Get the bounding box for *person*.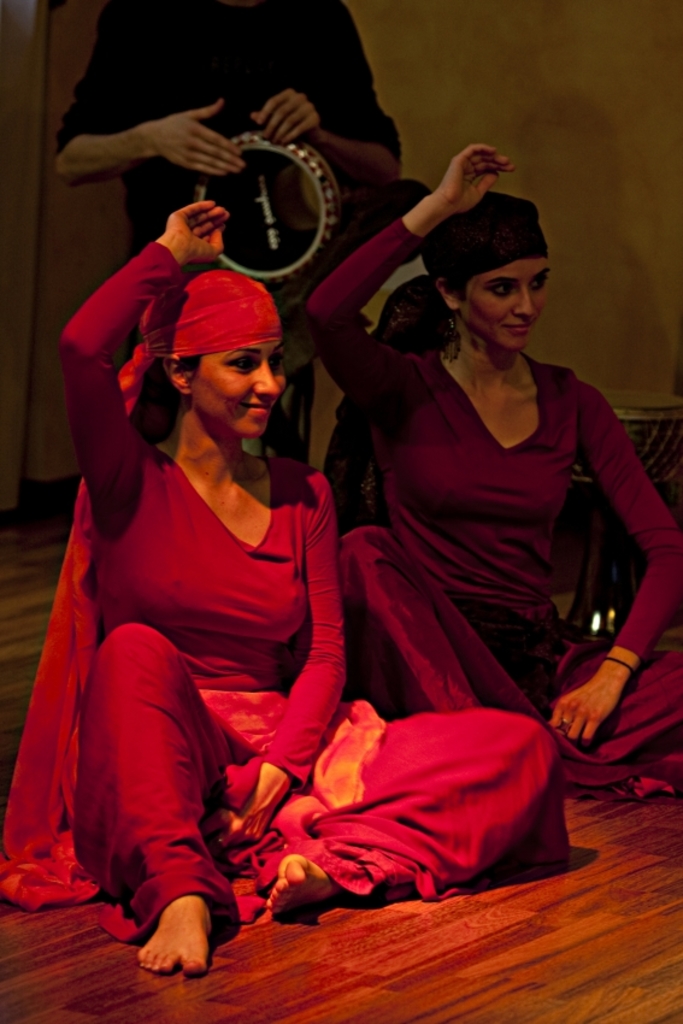
52/202/570/976.
